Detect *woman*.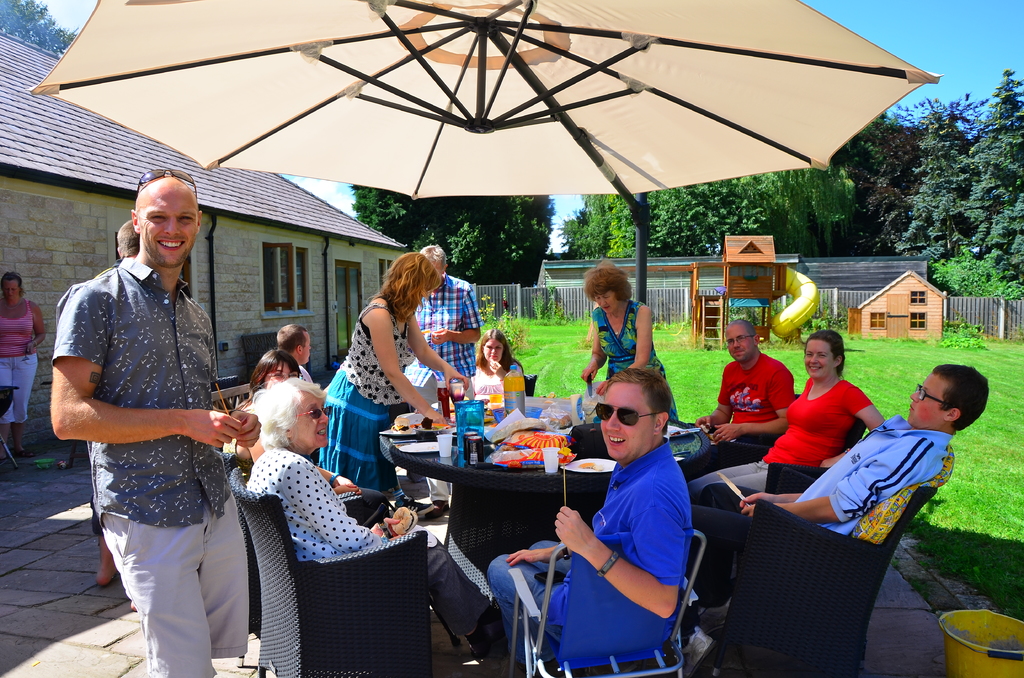
Detected at <region>687, 333, 884, 489</region>.
